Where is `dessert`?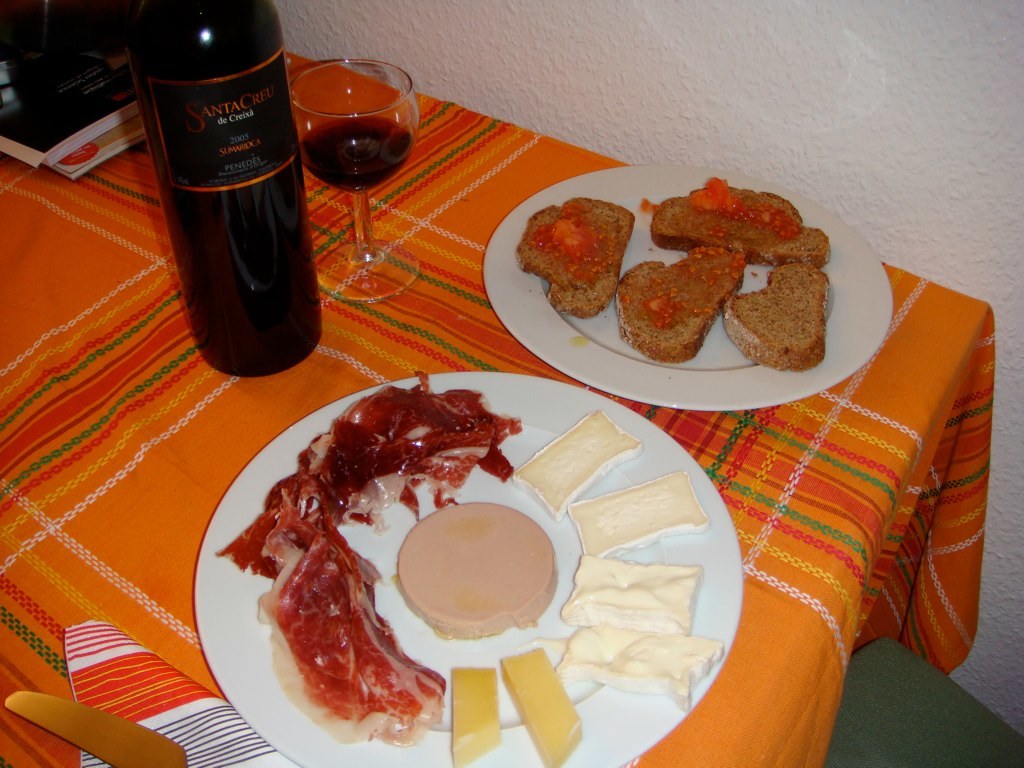
(left=505, top=191, right=643, bottom=326).
